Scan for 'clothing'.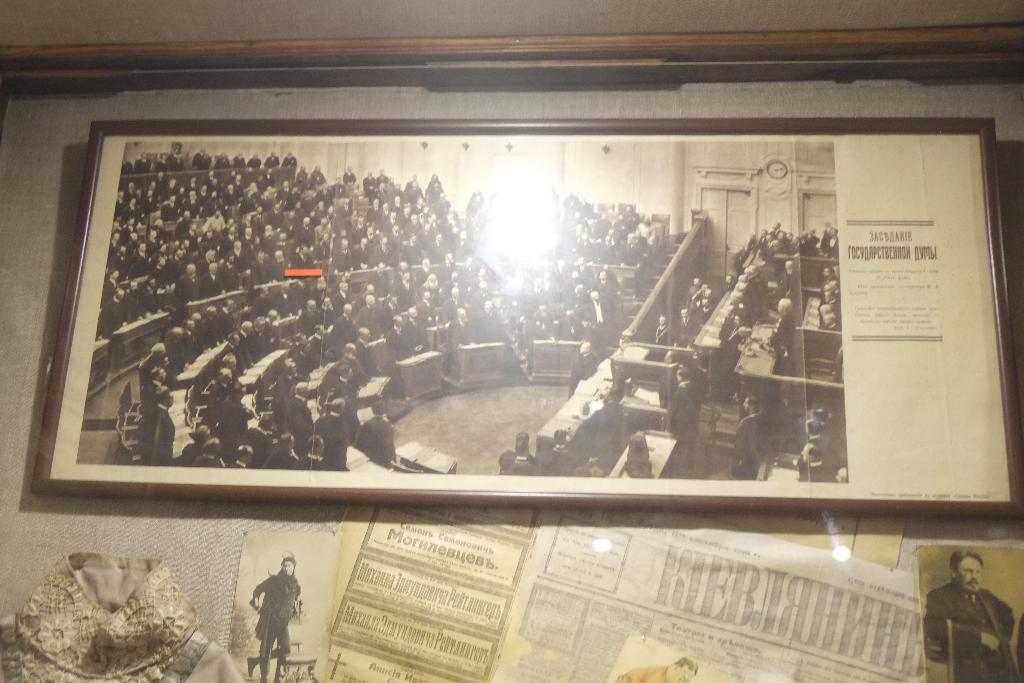
Scan result: 616,663,673,682.
